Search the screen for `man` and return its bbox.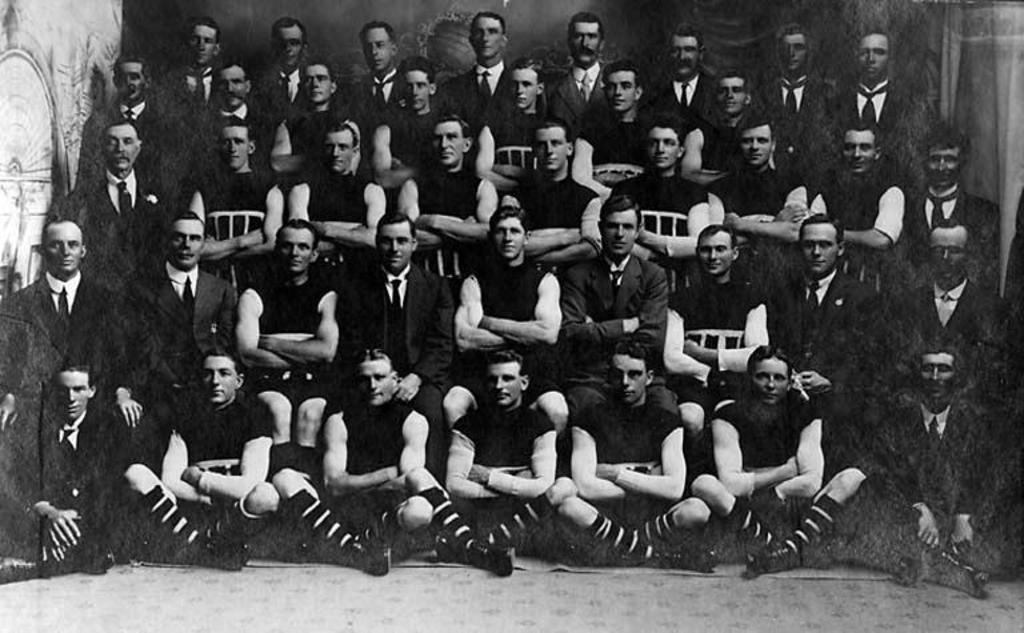
Found: 84:52:189:184.
